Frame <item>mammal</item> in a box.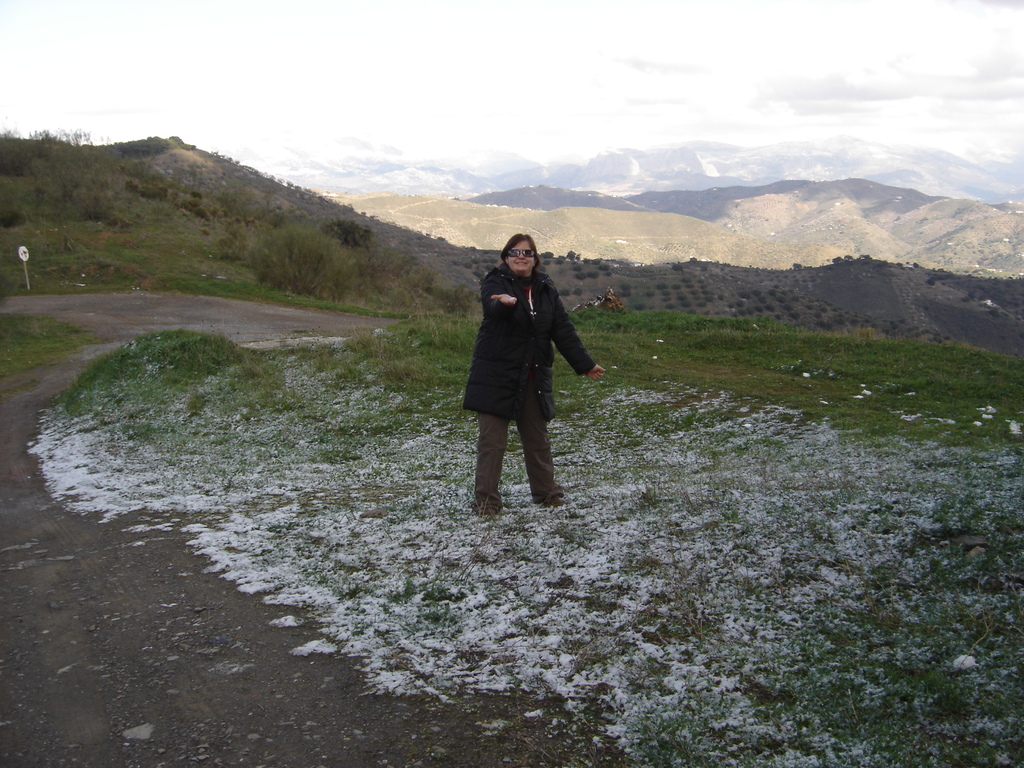
<box>452,246,578,537</box>.
